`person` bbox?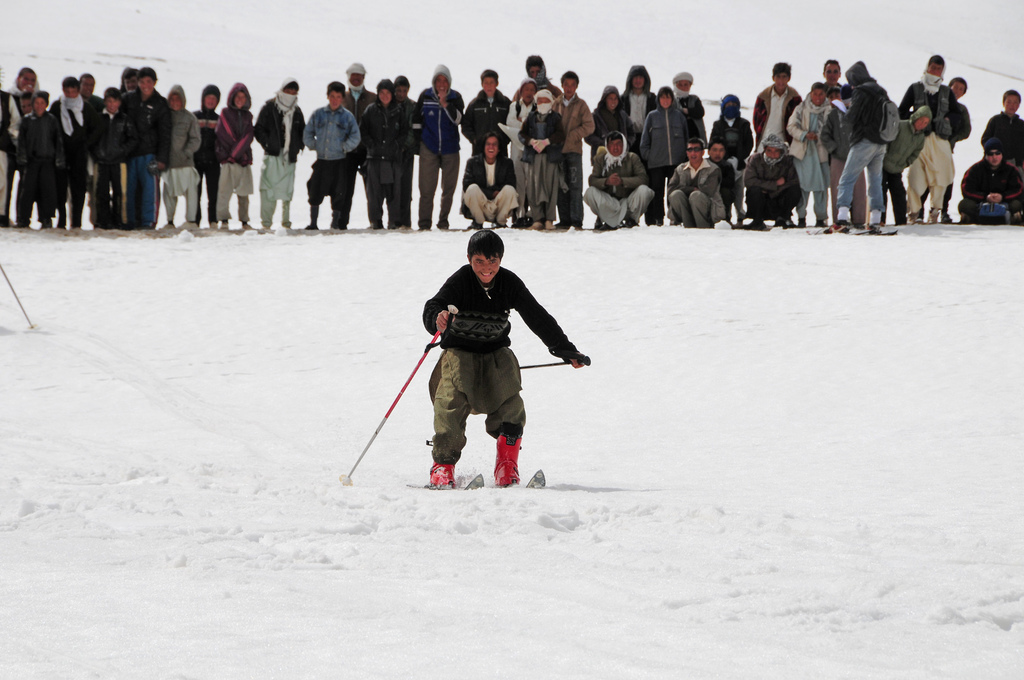
<region>417, 224, 591, 493</region>
